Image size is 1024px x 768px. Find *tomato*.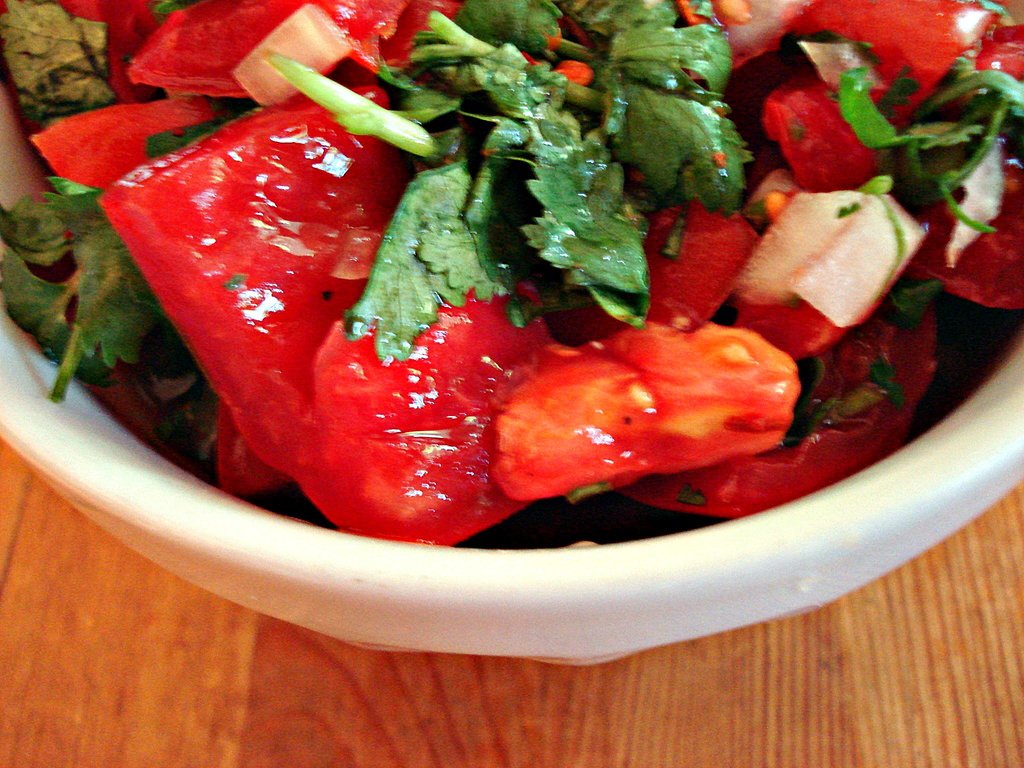
left=501, top=315, right=766, bottom=506.
